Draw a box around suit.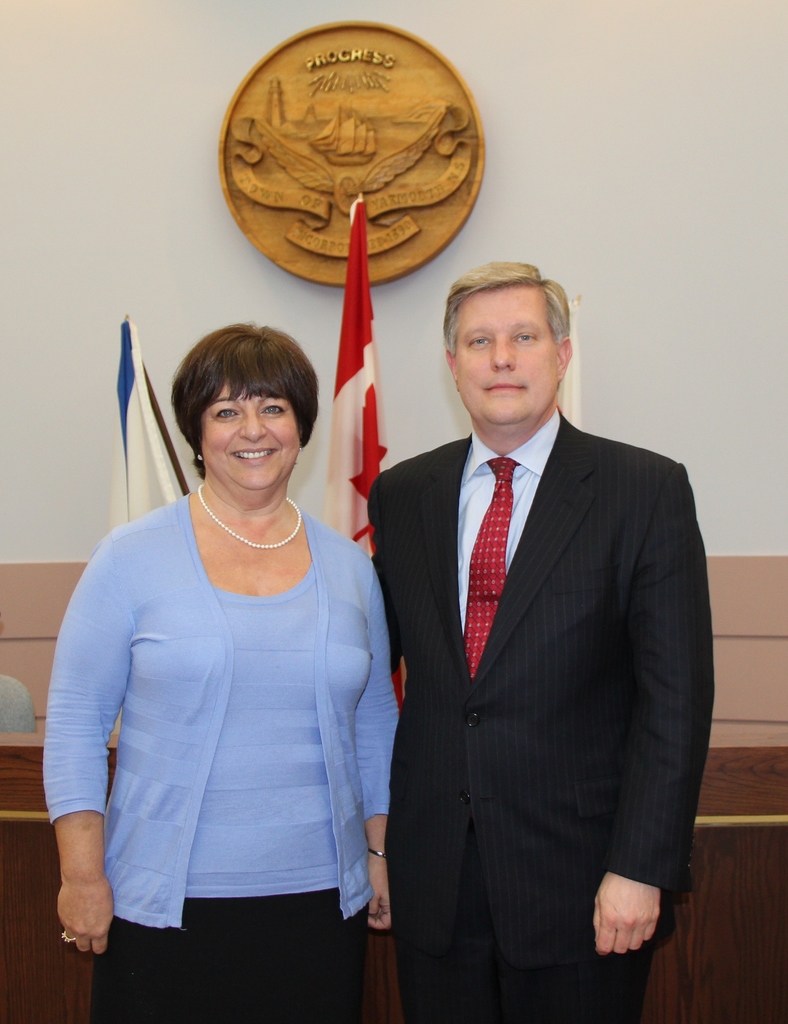
l=351, t=453, r=725, b=1008.
